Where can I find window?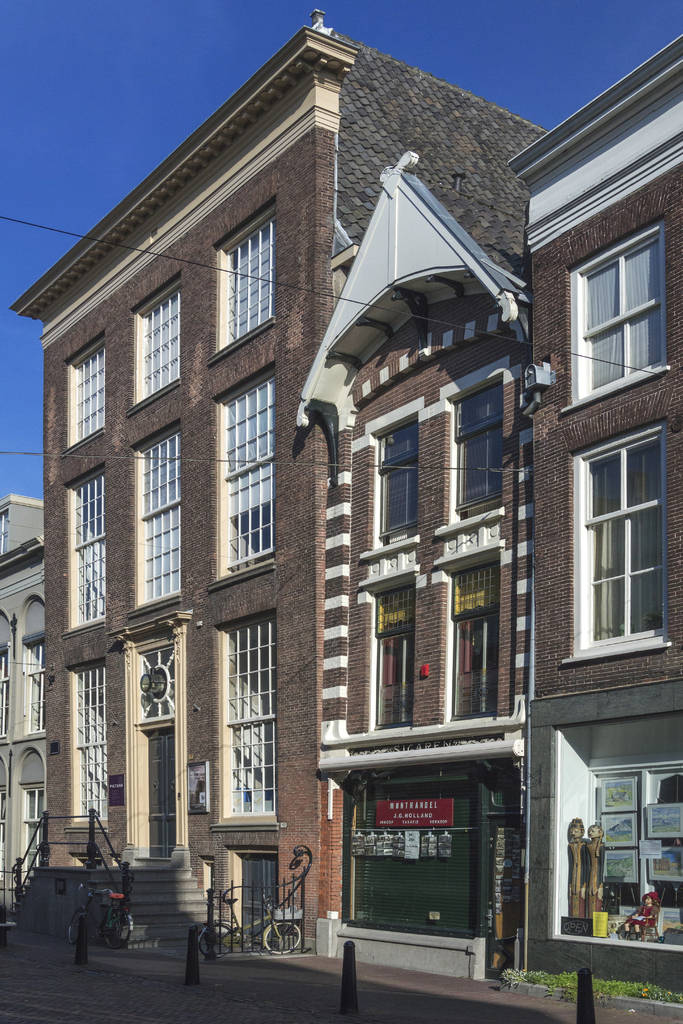
You can find it at BBox(564, 422, 676, 660).
